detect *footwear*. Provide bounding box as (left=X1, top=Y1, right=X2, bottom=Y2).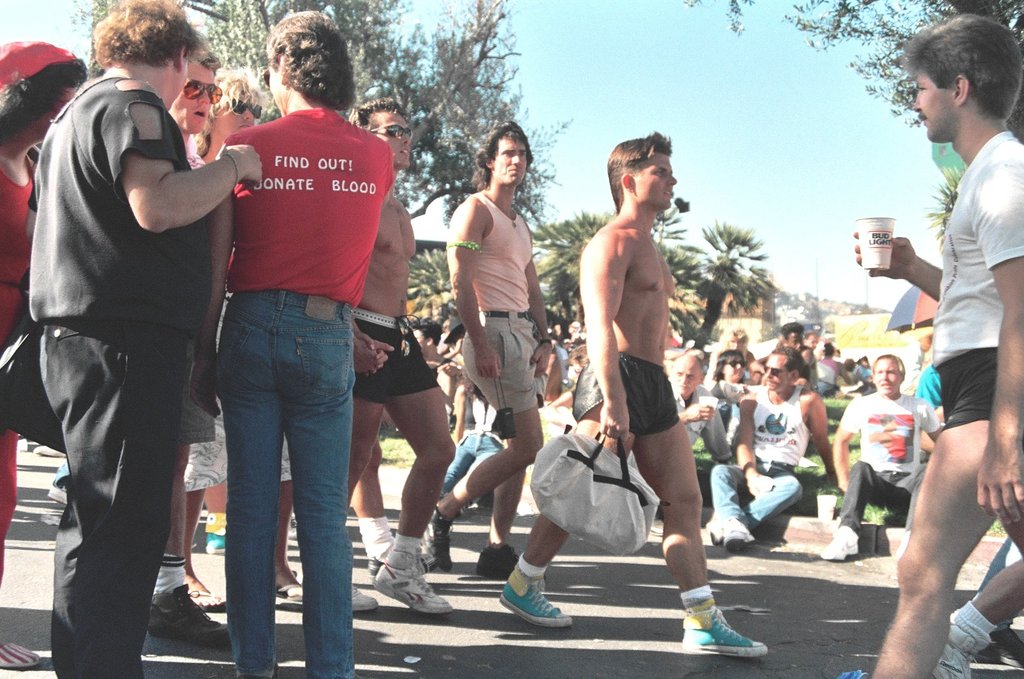
(left=376, top=560, right=454, bottom=612).
